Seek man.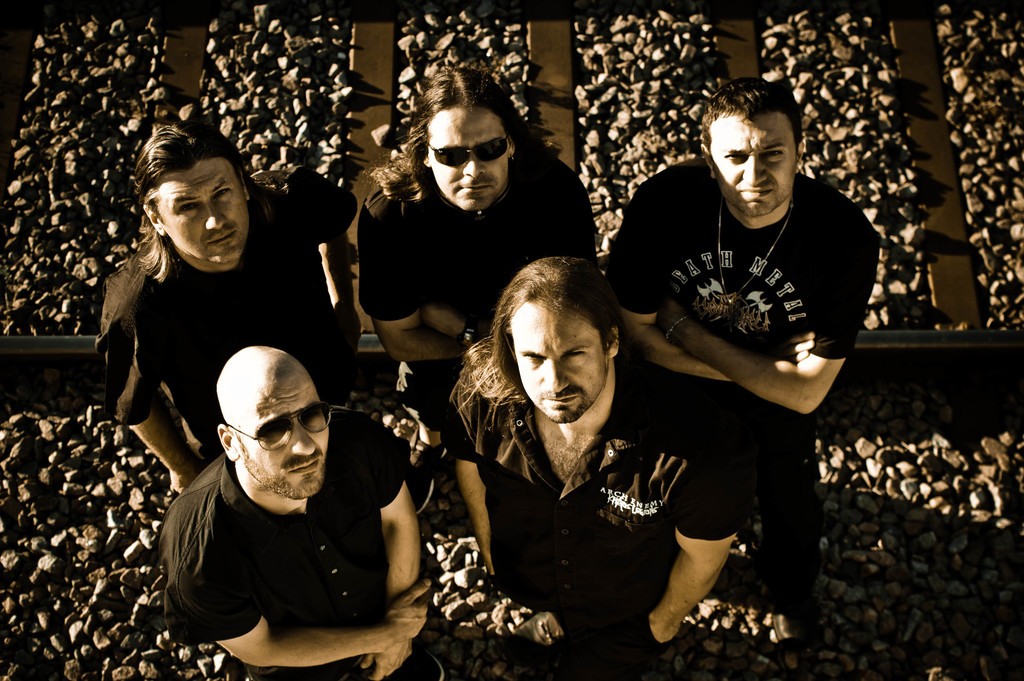
Rect(94, 118, 359, 492).
